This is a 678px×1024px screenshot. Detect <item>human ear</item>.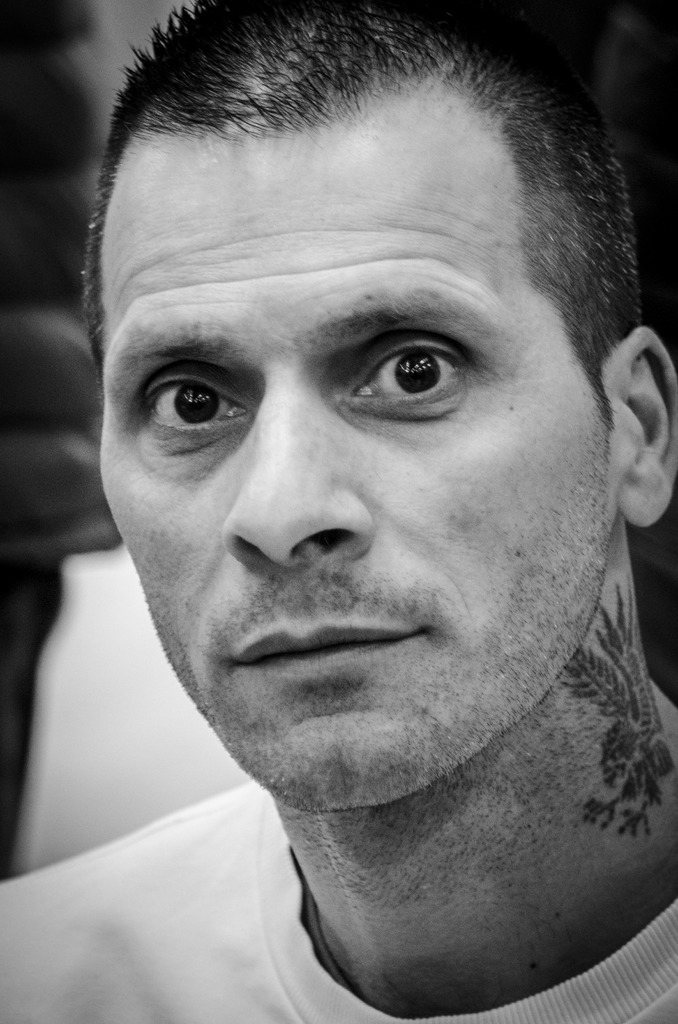
(619, 330, 677, 525).
